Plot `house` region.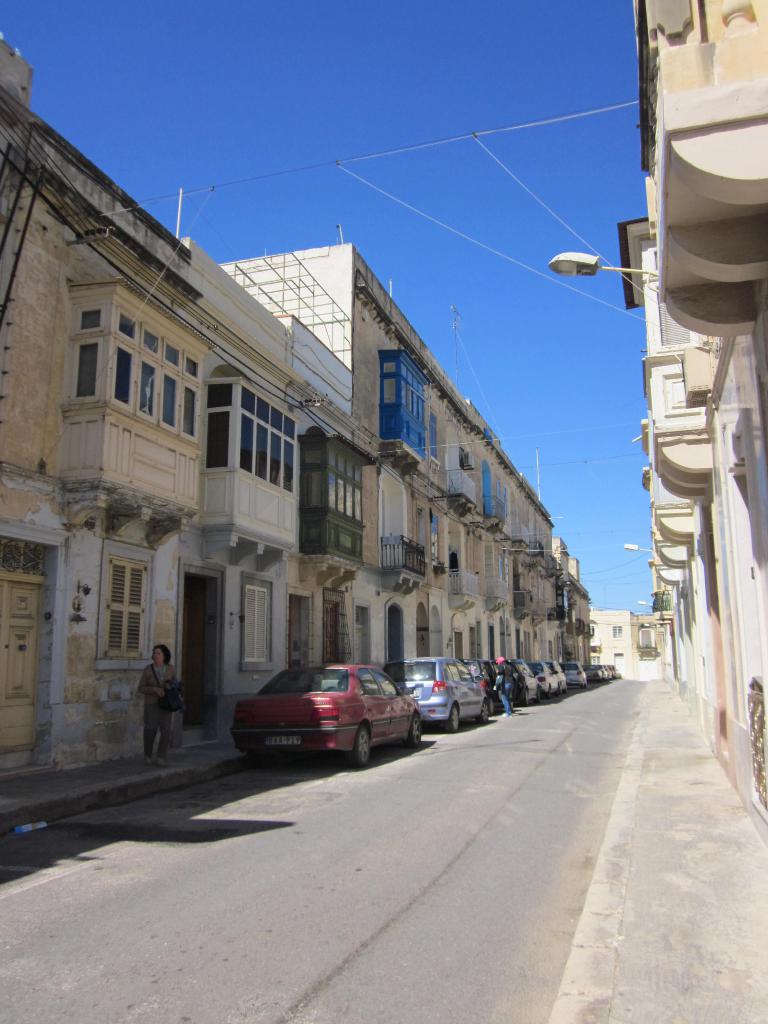
Plotted at rect(228, 246, 581, 684).
